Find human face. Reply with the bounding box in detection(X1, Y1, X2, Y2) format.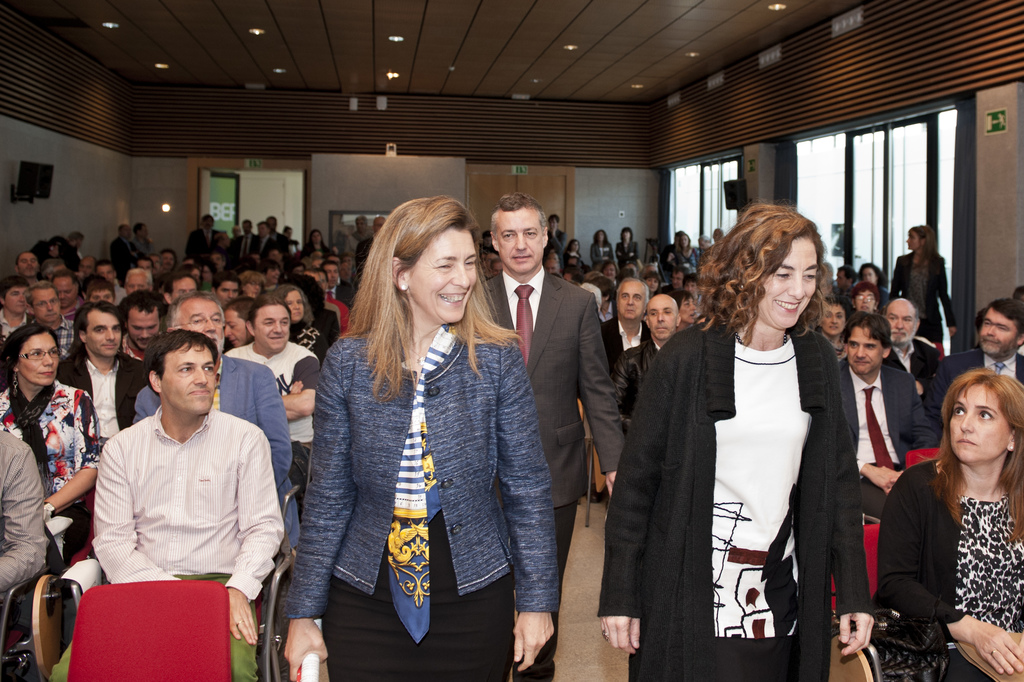
detection(856, 289, 876, 311).
